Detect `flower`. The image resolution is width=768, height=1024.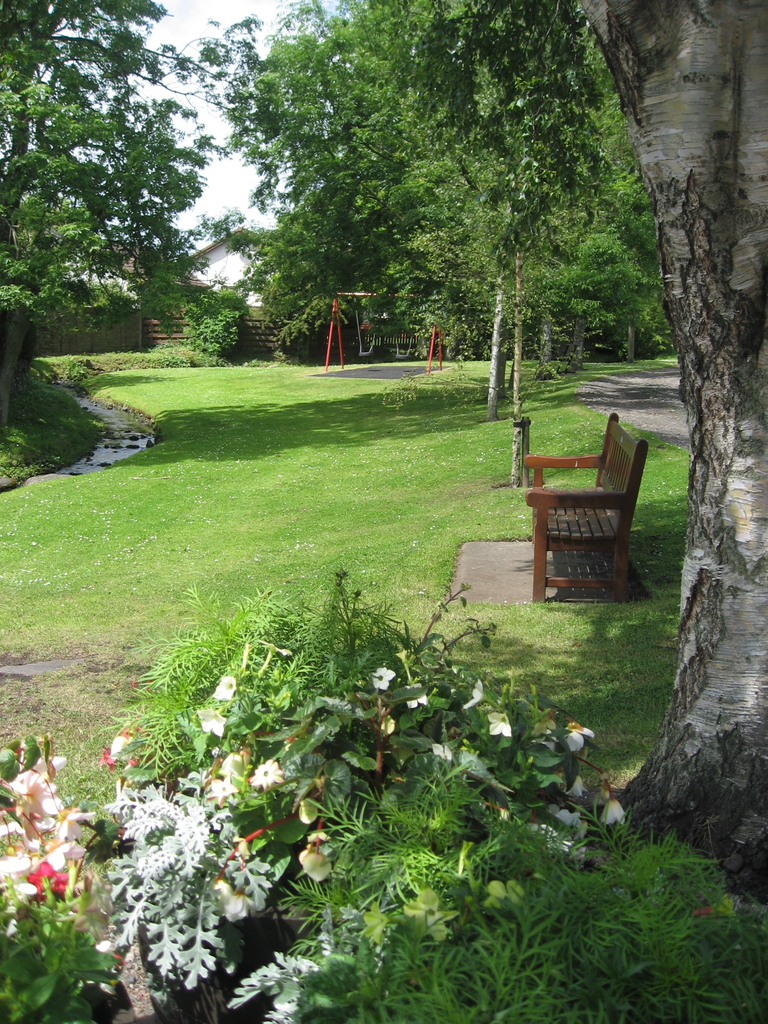
BBox(251, 760, 291, 790).
